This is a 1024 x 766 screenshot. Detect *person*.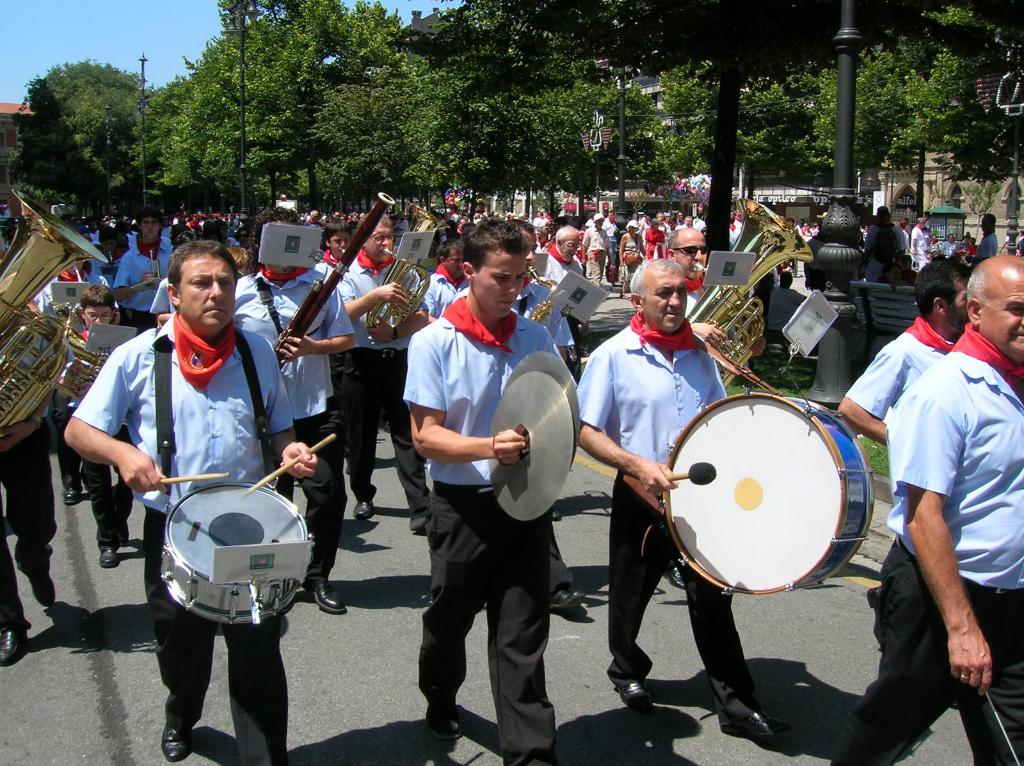
(x1=108, y1=239, x2=301, y2=685).
